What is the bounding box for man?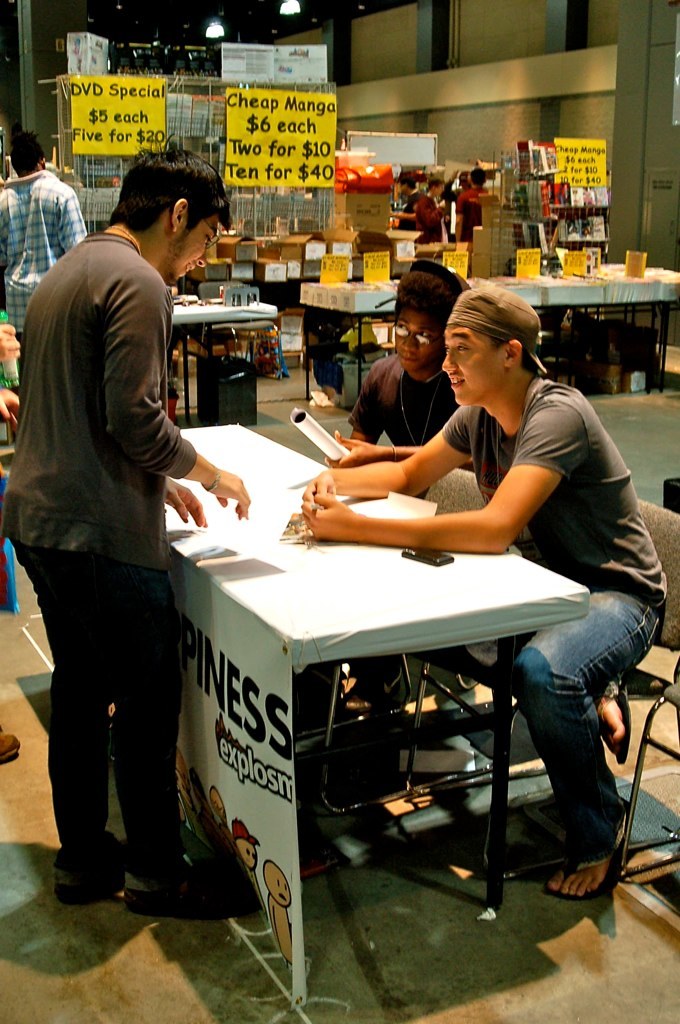
Rect(449, 163, 498, 241).
